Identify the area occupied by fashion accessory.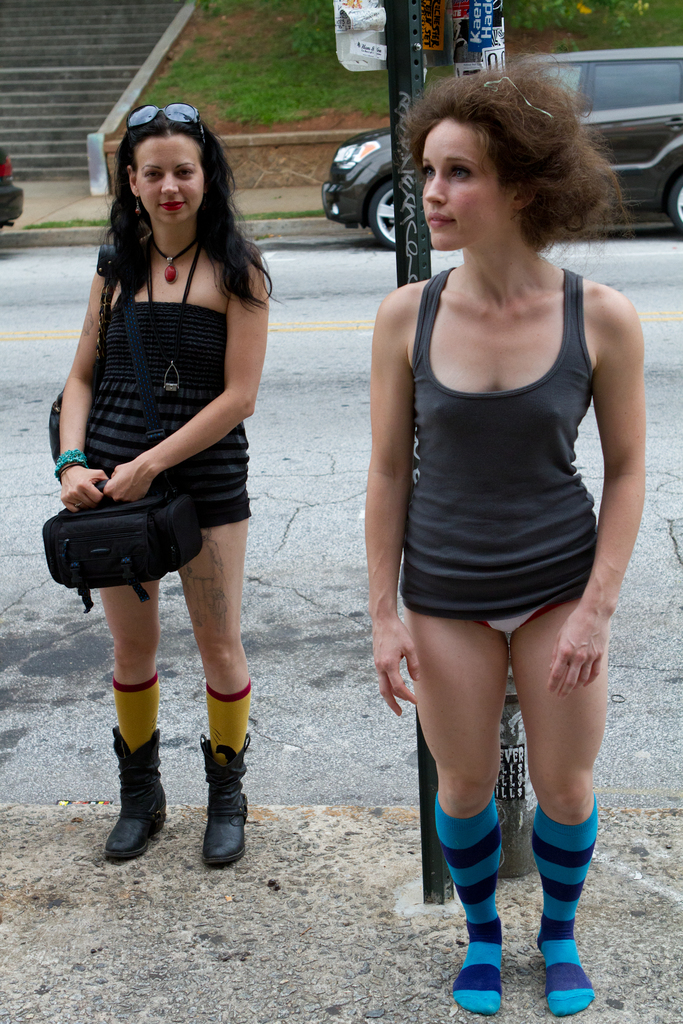
Area: 38/476/210/611.
